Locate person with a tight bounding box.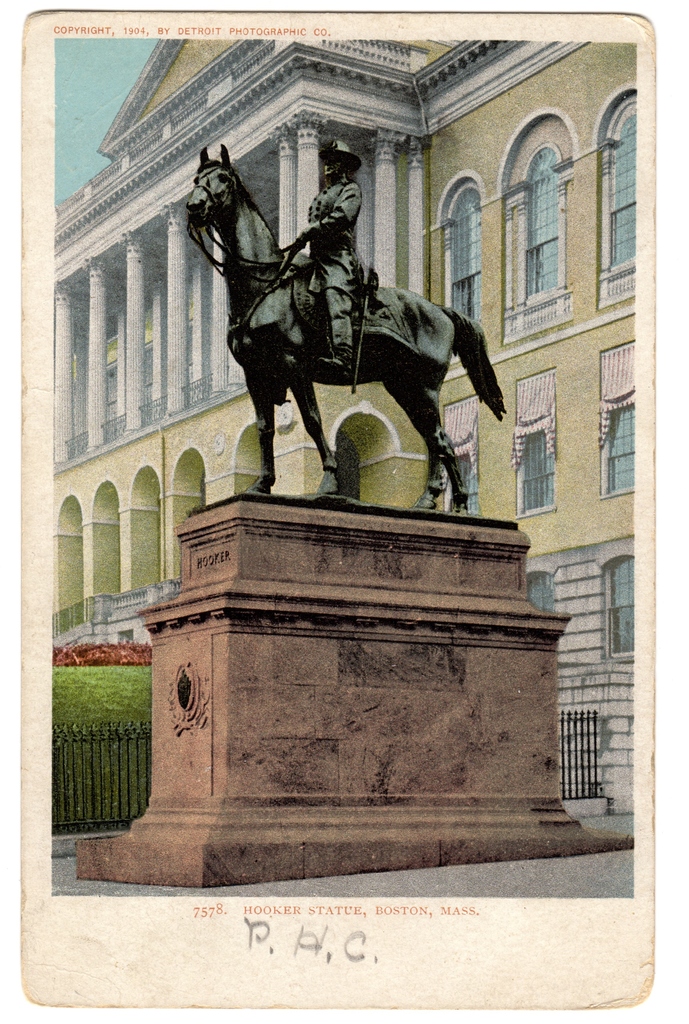
box=[289, 131, 383, 383].
